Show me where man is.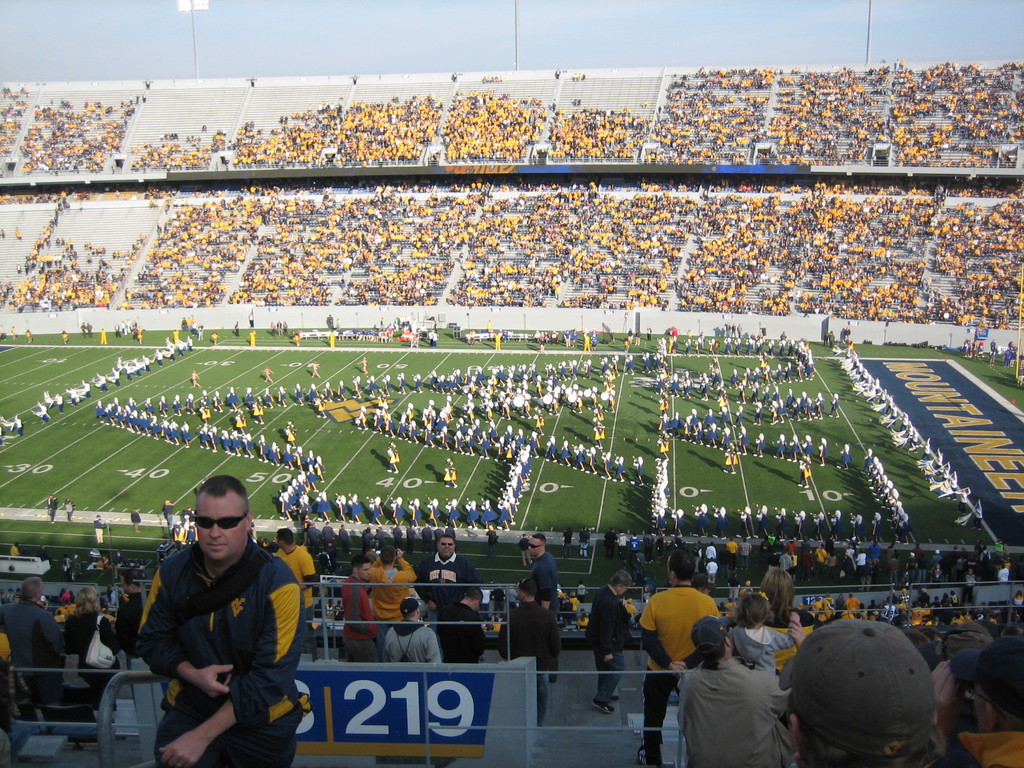
man is at <bbox>132, 508, 141, 529</bbox>.
